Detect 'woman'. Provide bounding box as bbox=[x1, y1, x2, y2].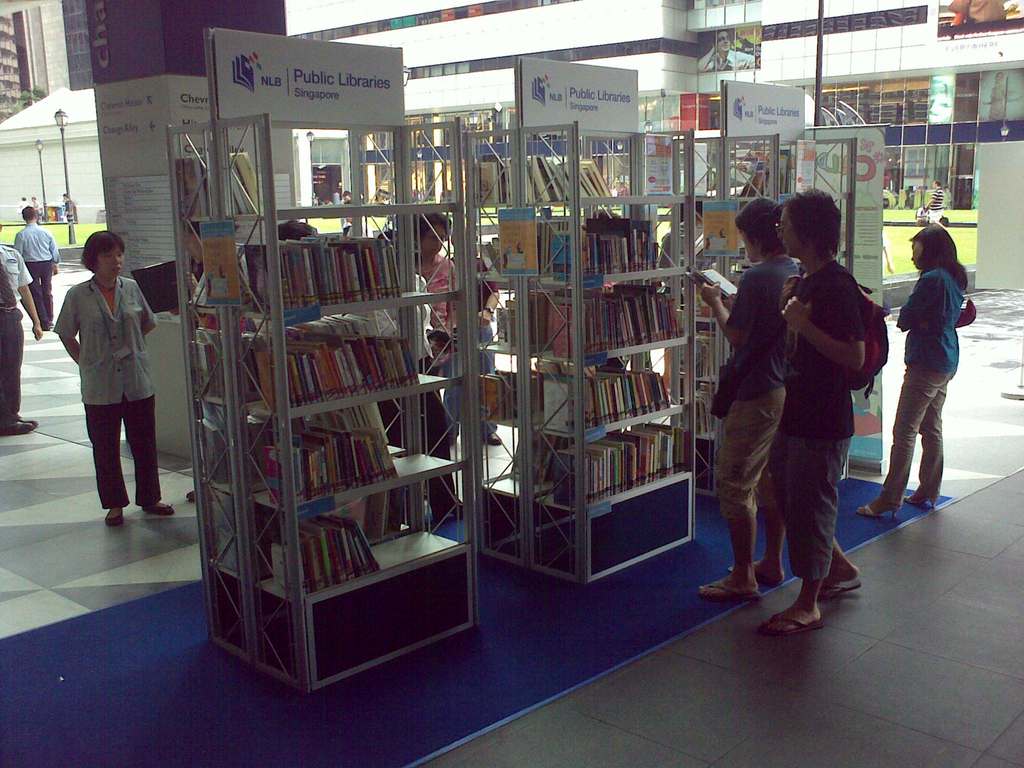
bbox=[697, 198, 803, 599].
